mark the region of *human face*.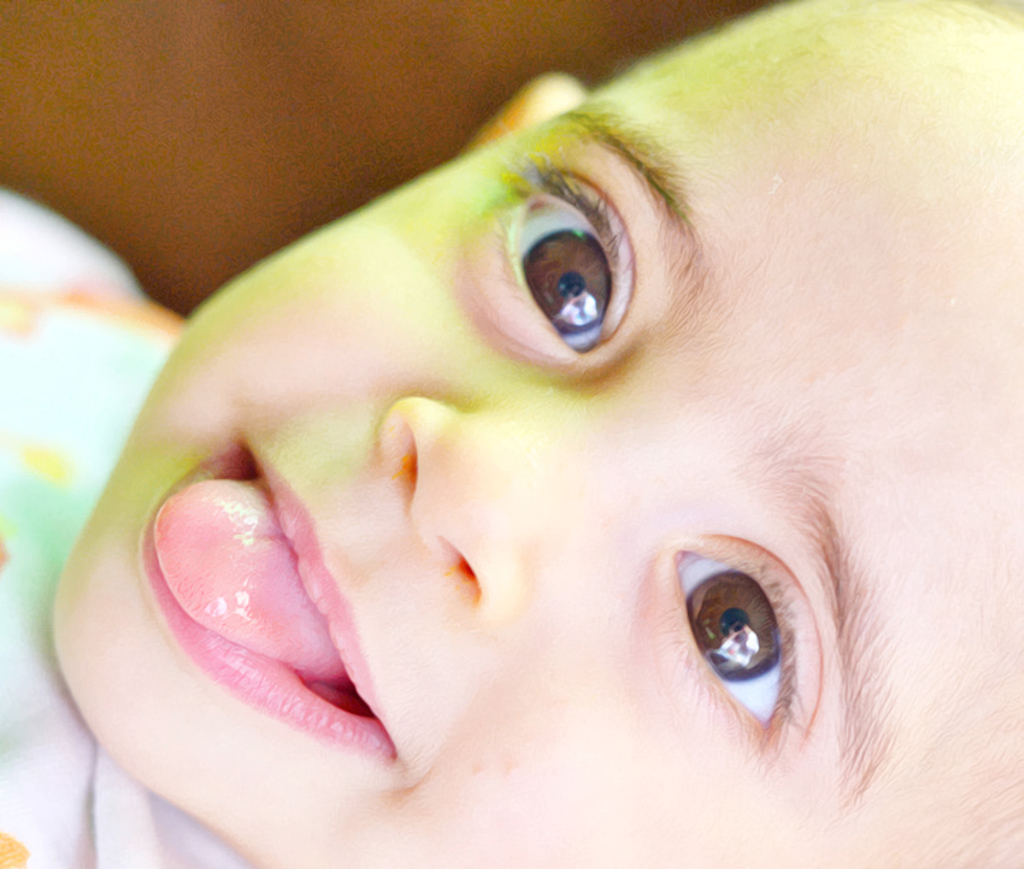
Region: [33,0,1023,868].
